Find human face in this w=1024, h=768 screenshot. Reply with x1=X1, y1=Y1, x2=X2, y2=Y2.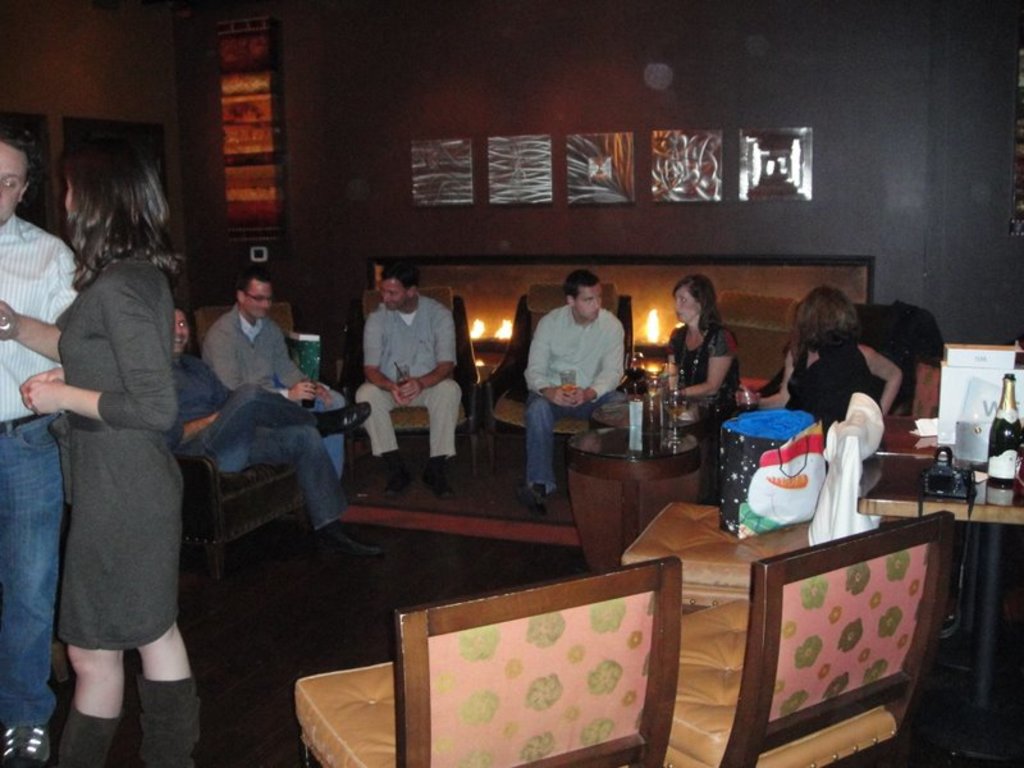
x1=0, y1=137, x2=29, y2=225.
